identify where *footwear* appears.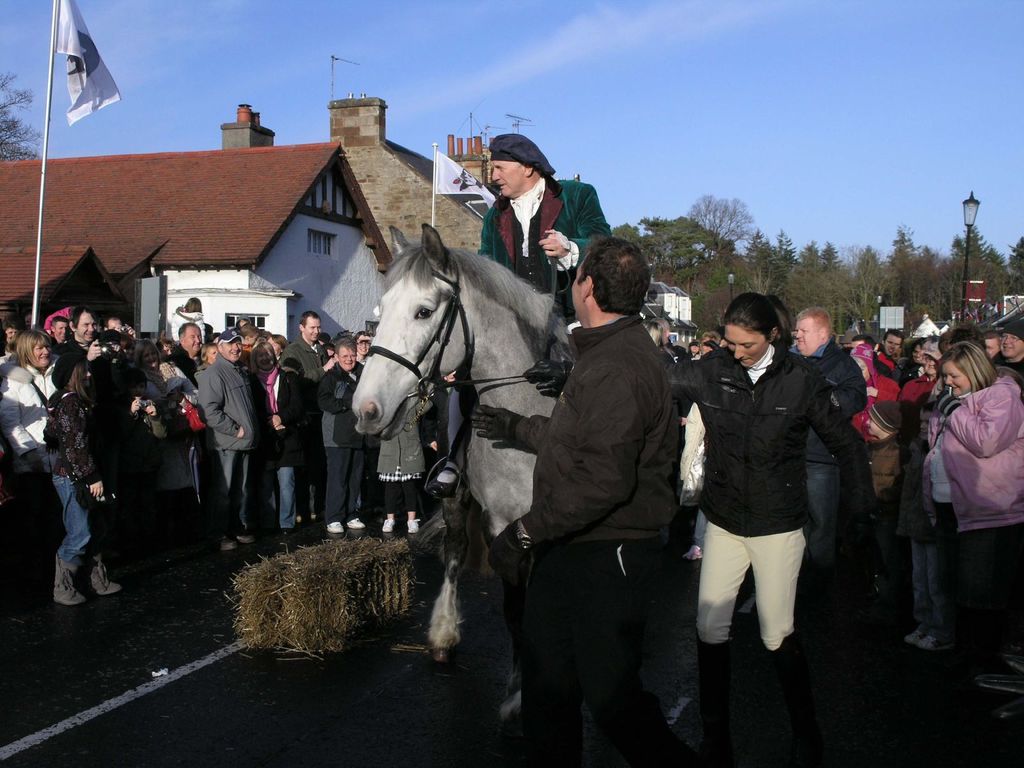
Appears at bbox=[53, 556, 83, 604].
